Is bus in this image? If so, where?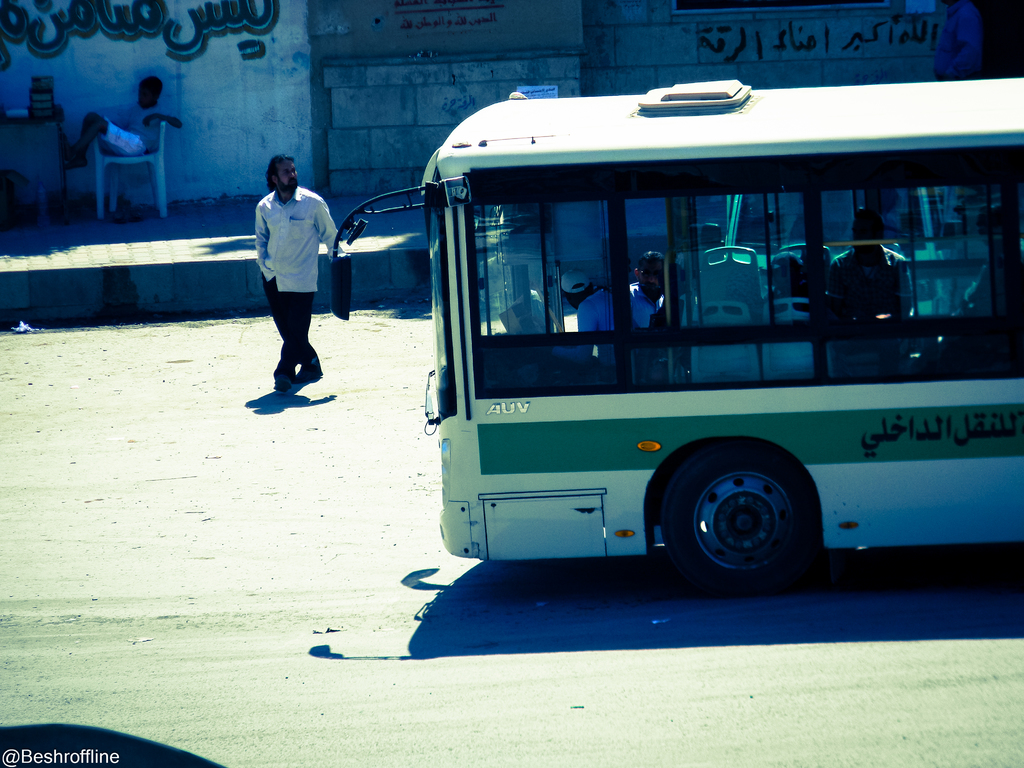
Yes, at 324/77/1023/599.
